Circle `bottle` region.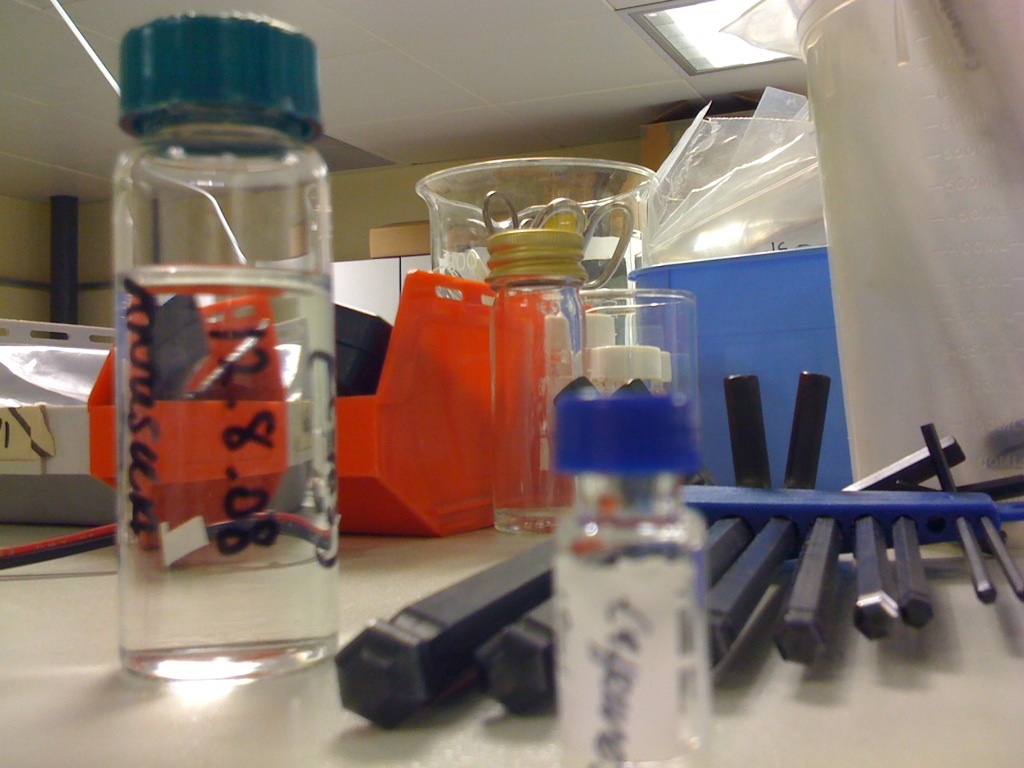
Region: rect(96, 35, 346, 700).
